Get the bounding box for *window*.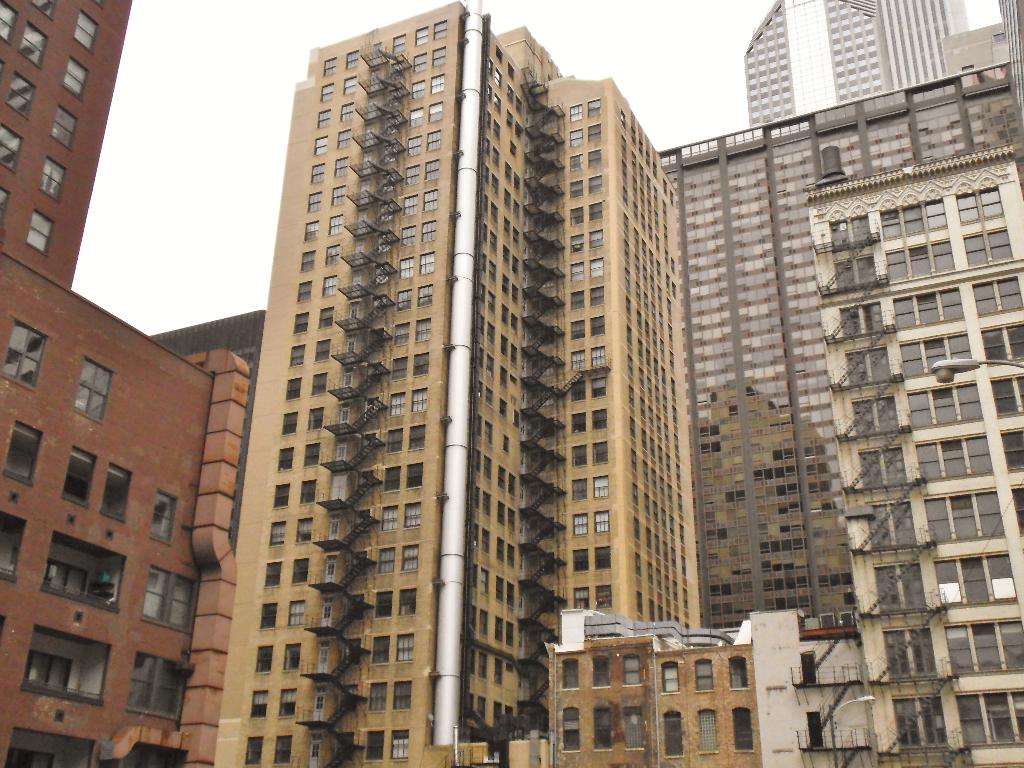
select_region(266, 525, 285, 548).
